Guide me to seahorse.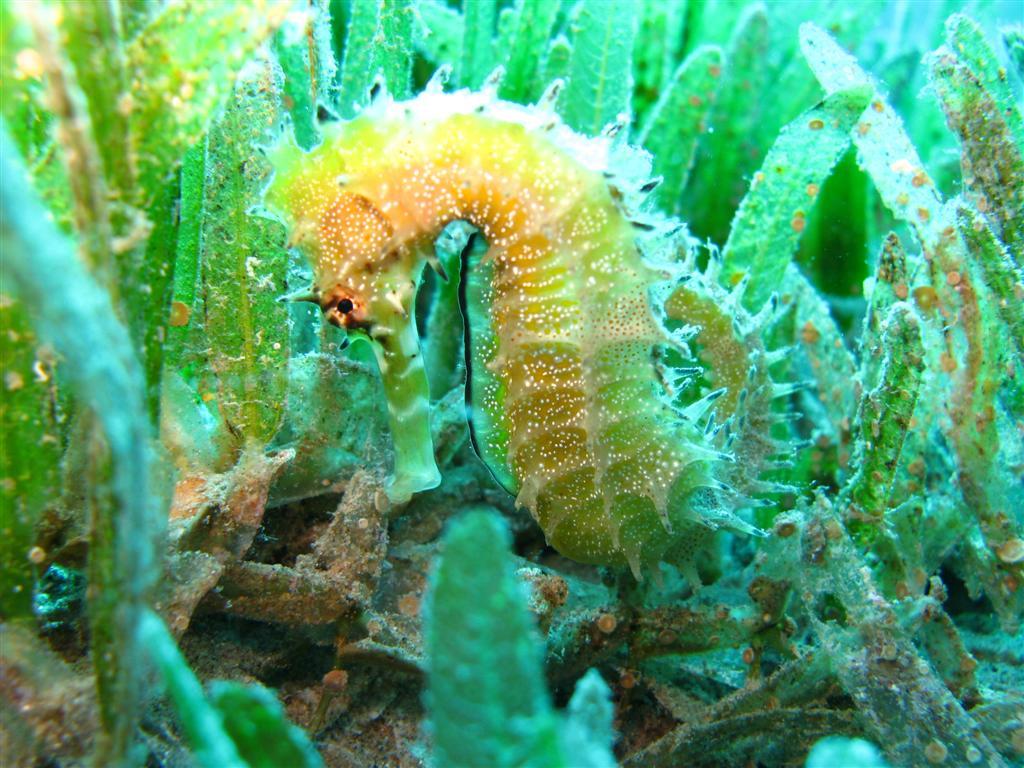
Guidance: (233, 53, 820, 576).
